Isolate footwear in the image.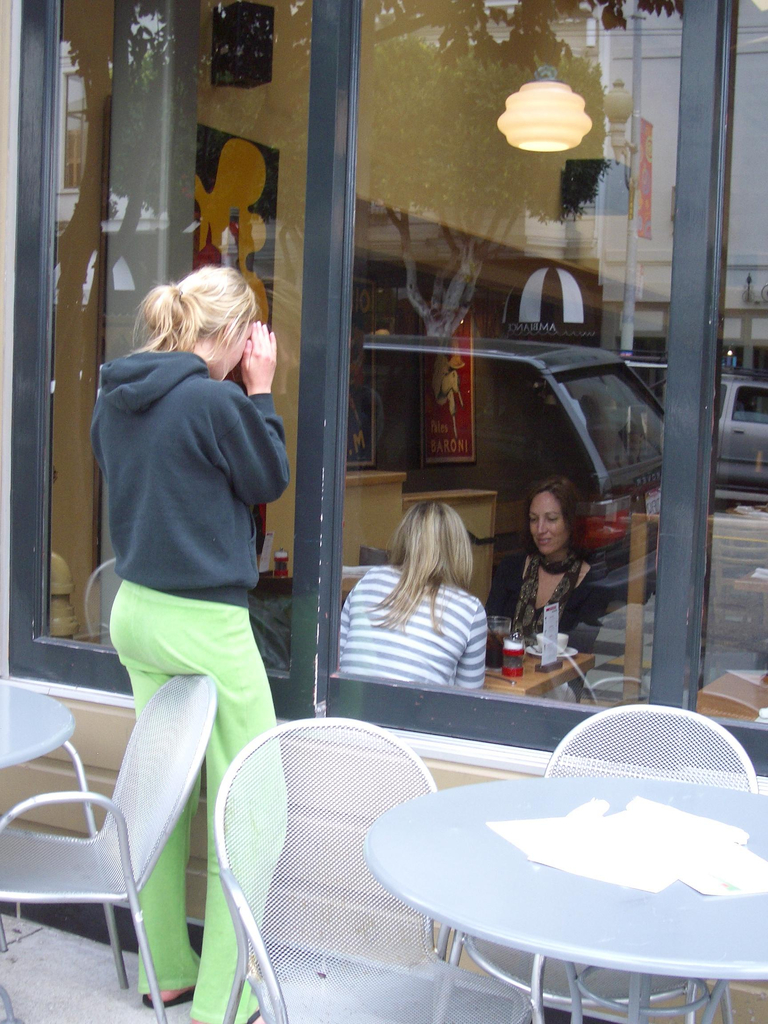
Isolated region: {"left": 208, "top": 1000, "right": 280, "bottom": 1023}.
